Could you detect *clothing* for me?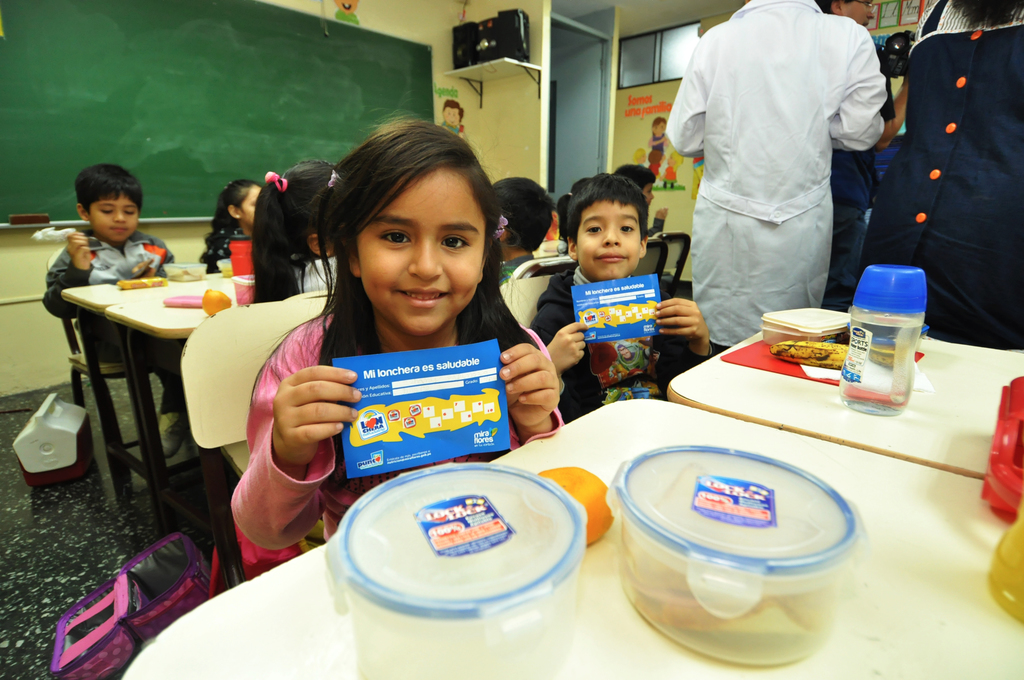
Detection result: Rect(294, 256, 335, 295).
